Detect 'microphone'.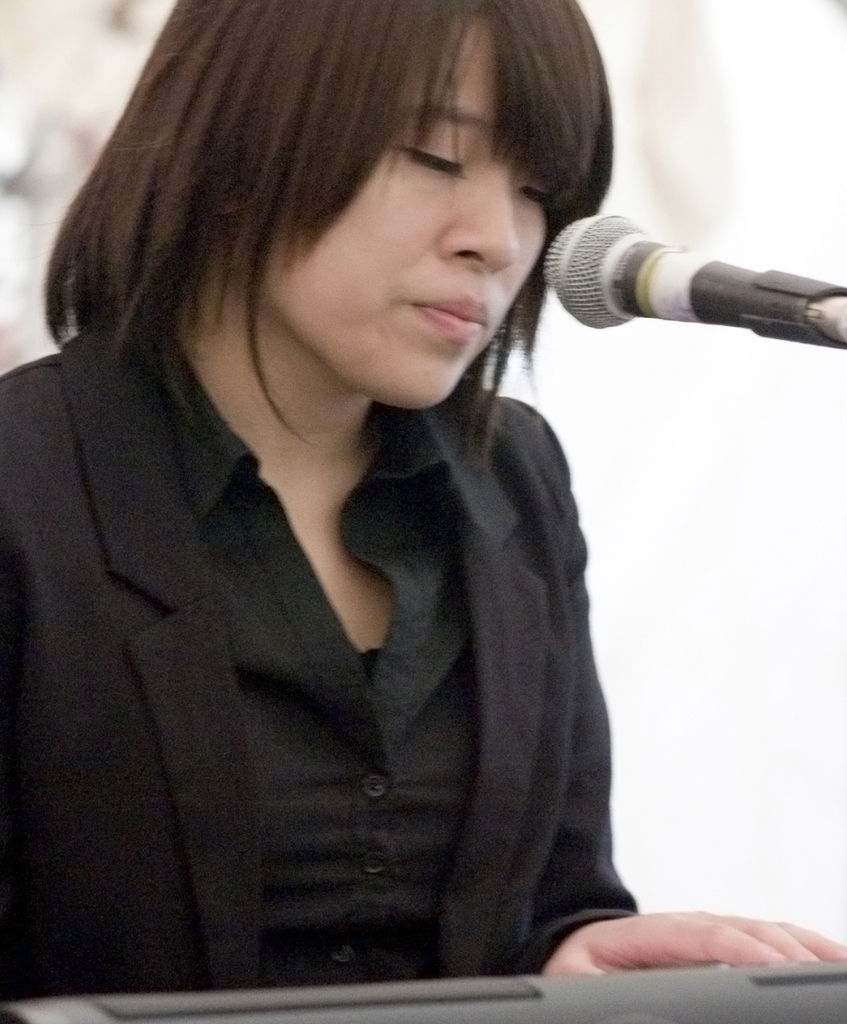
Detected at 531/212/846/350.
